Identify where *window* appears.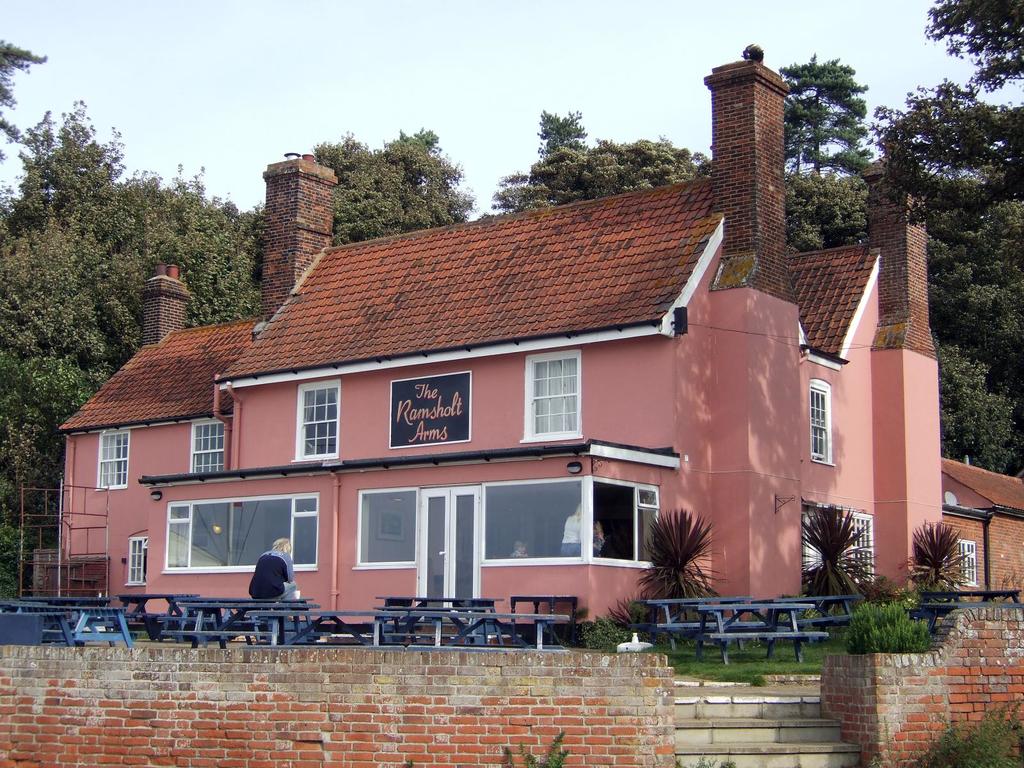
Appears at 356 481 416 559.
